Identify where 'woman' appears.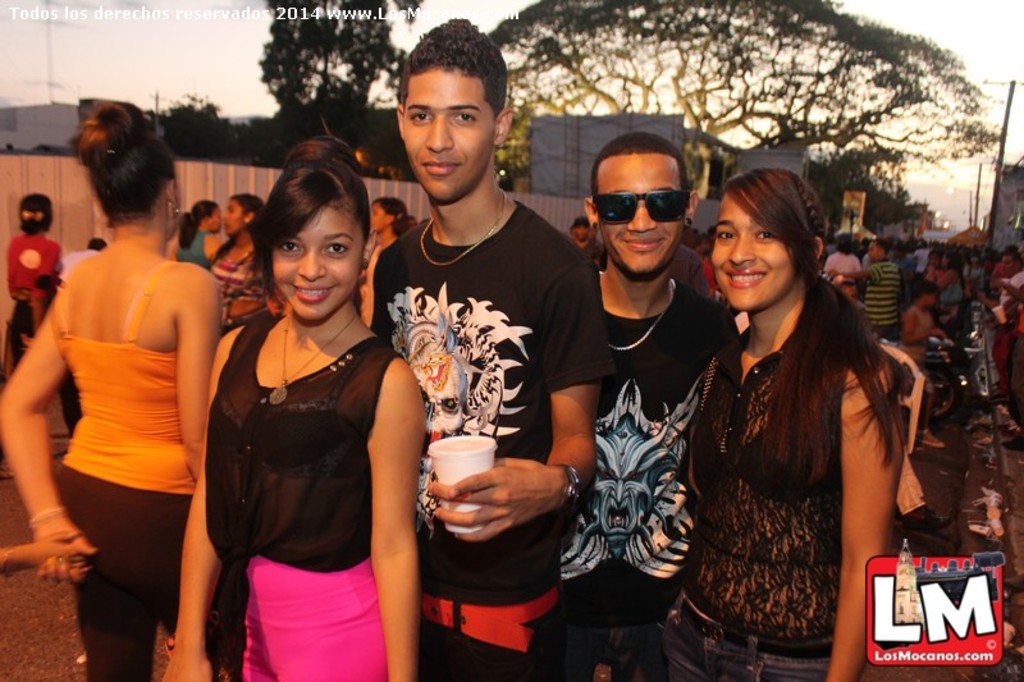
Appears at locate(15, 114, 233, 663).
